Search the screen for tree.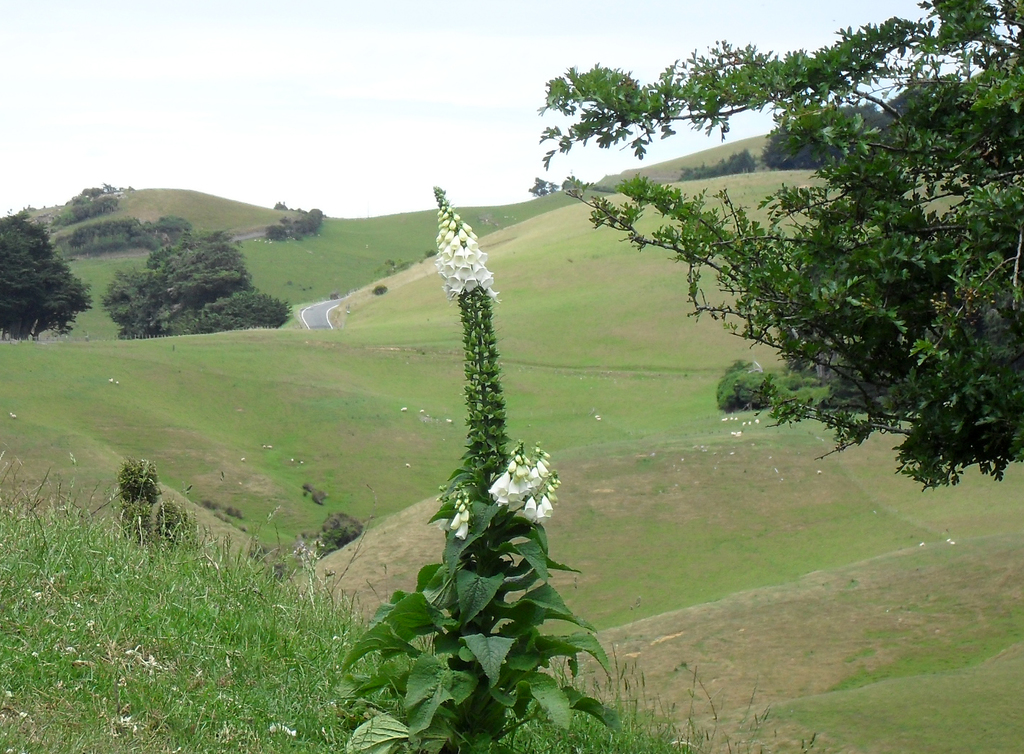
Found at {"x1": 36, "y1": 176, "x2": 131, "y2": 233}.
